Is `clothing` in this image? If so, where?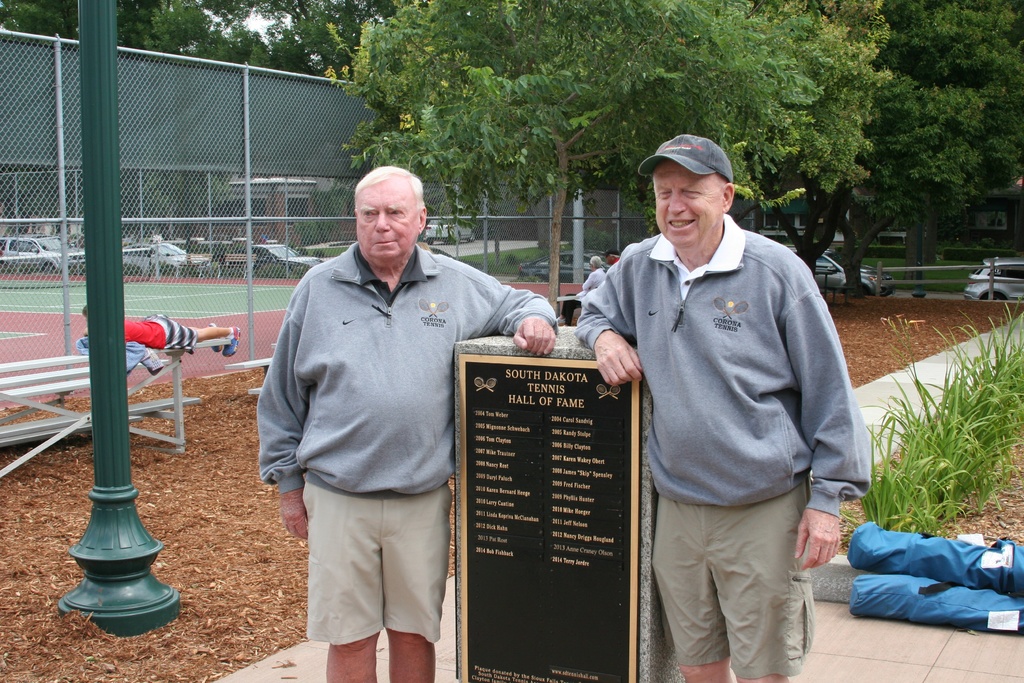
Yes, at bbox(559, 262, 606, 325).
